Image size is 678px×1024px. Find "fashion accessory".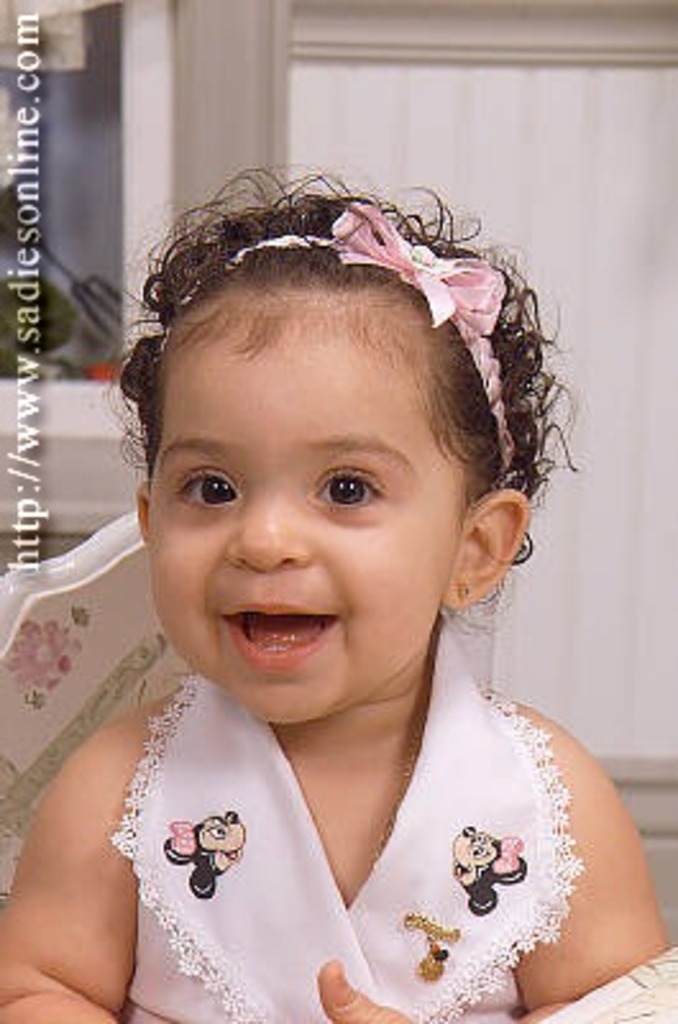
Rect(491, 835, 527, 876).
